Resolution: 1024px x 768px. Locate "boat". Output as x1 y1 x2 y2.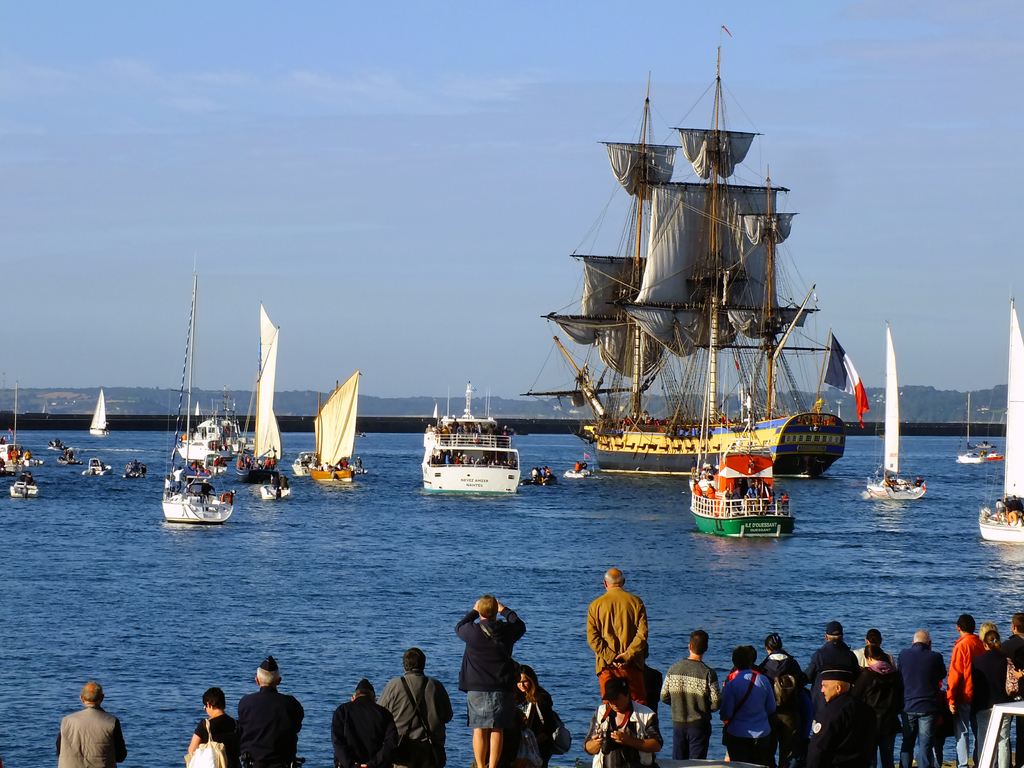
158 253 232 526.
